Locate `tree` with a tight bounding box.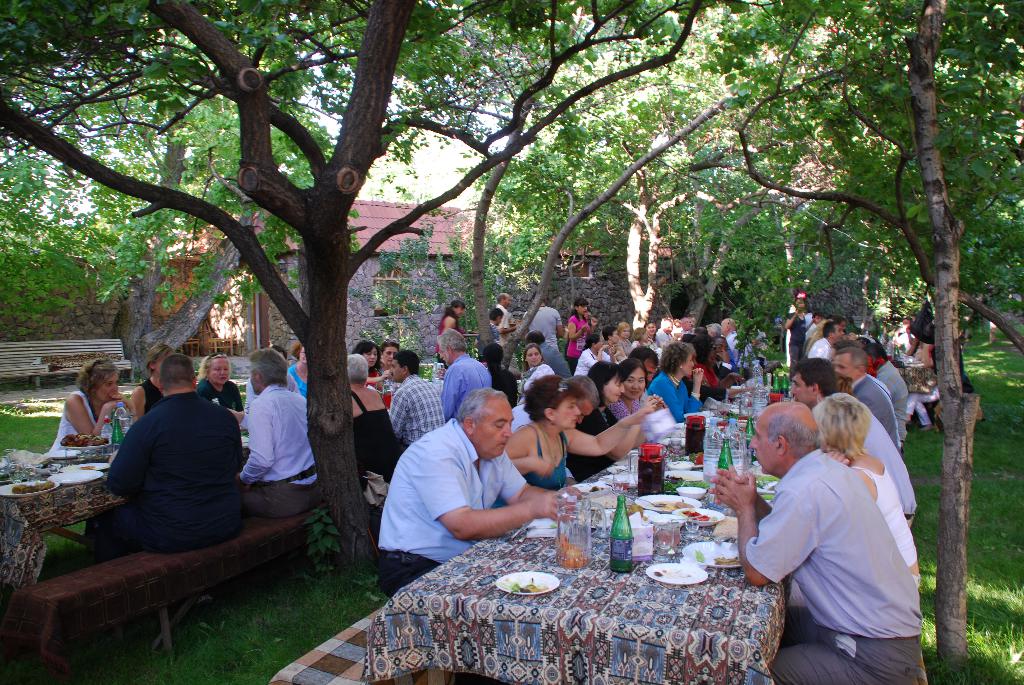
crop(723, 61, 936, 336).
